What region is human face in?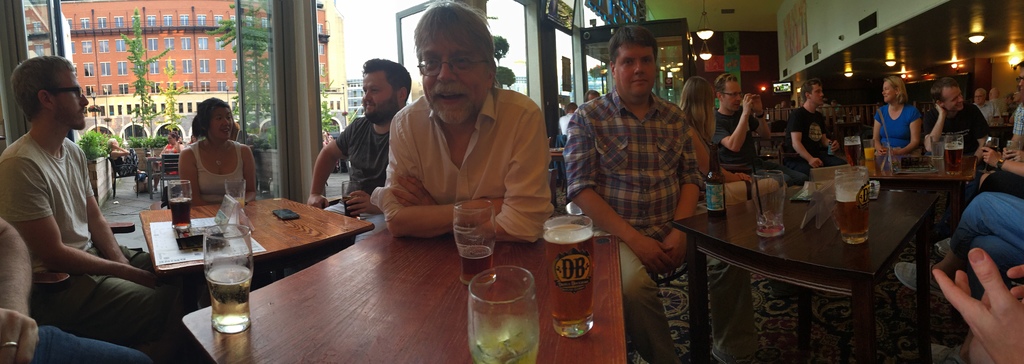
807,82,823,104.
